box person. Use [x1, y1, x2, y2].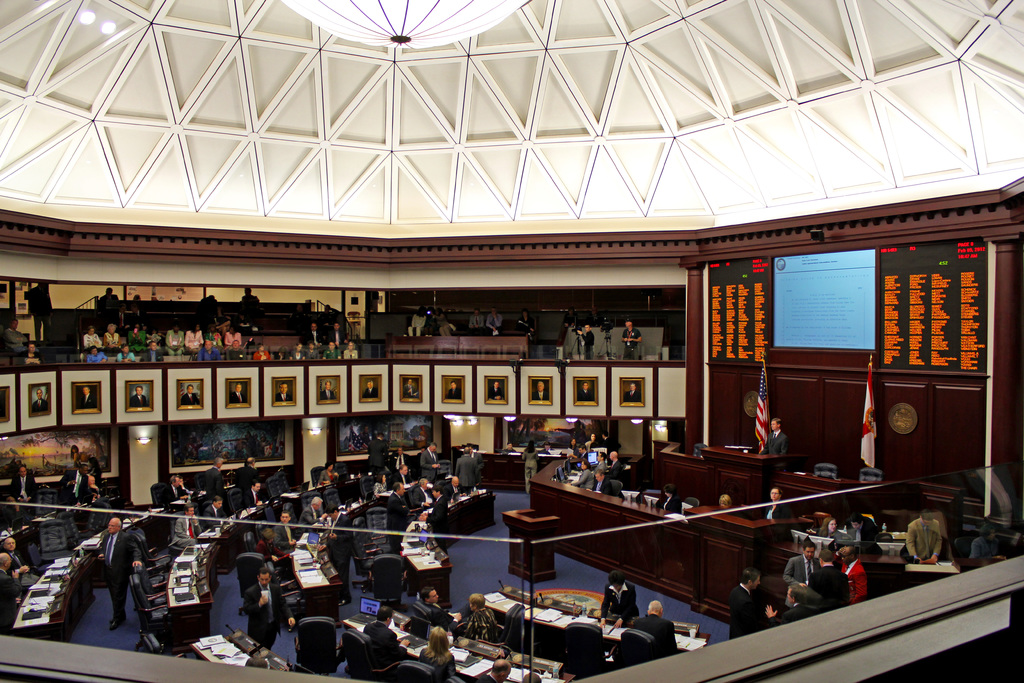
[763, 584, 810, 621].
